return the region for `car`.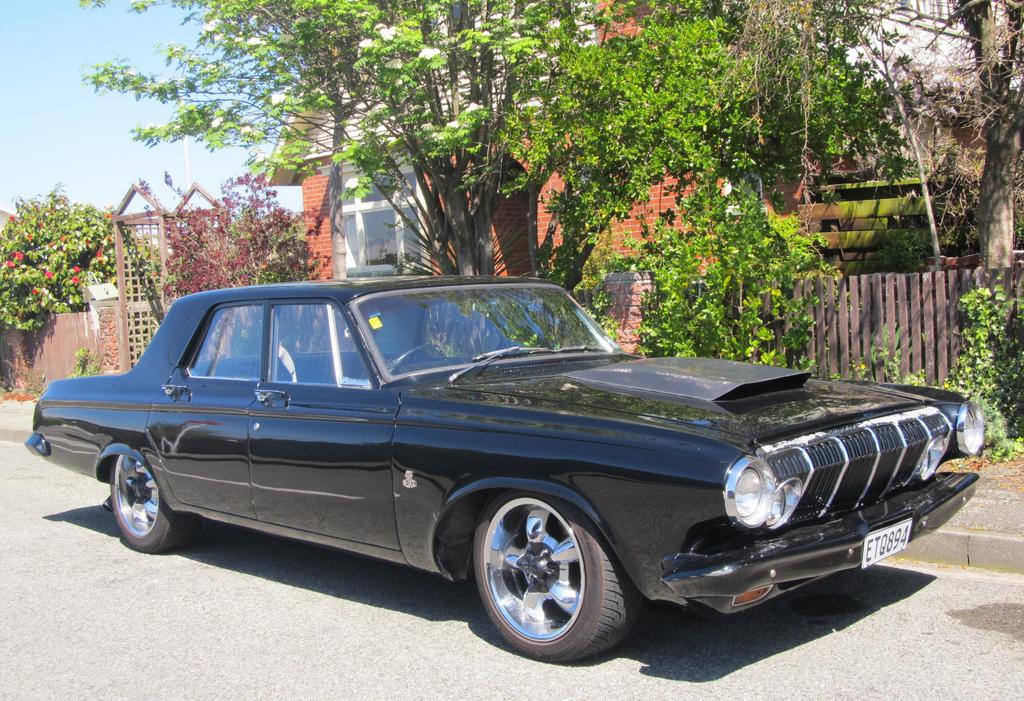
box(51, 285, 936, 661).
